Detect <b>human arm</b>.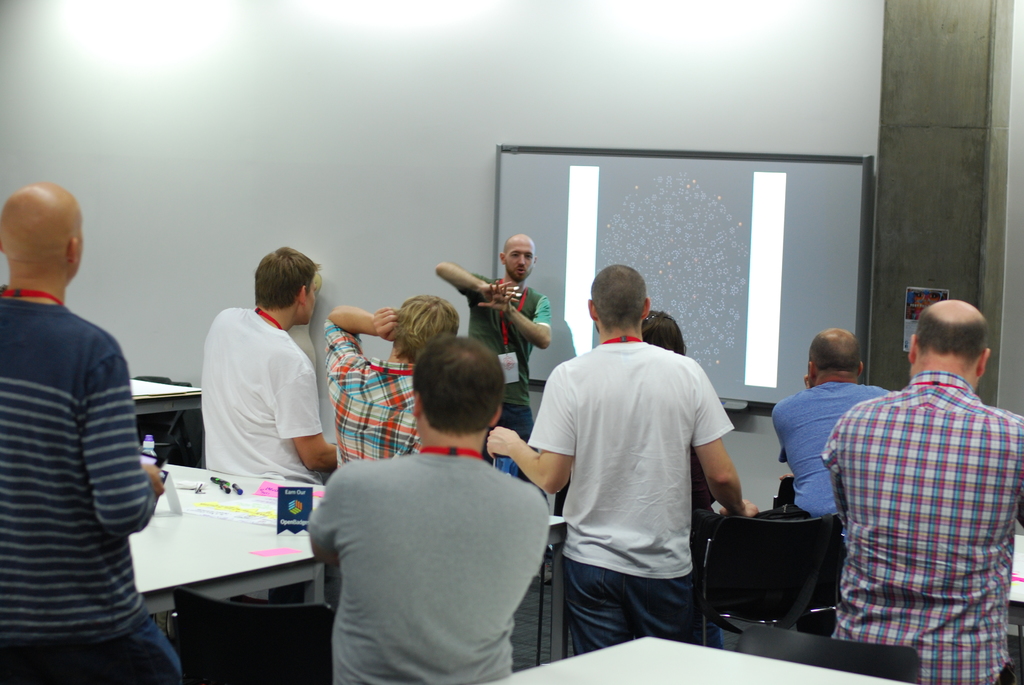
Detected at region(278, 346, 341, 473).
